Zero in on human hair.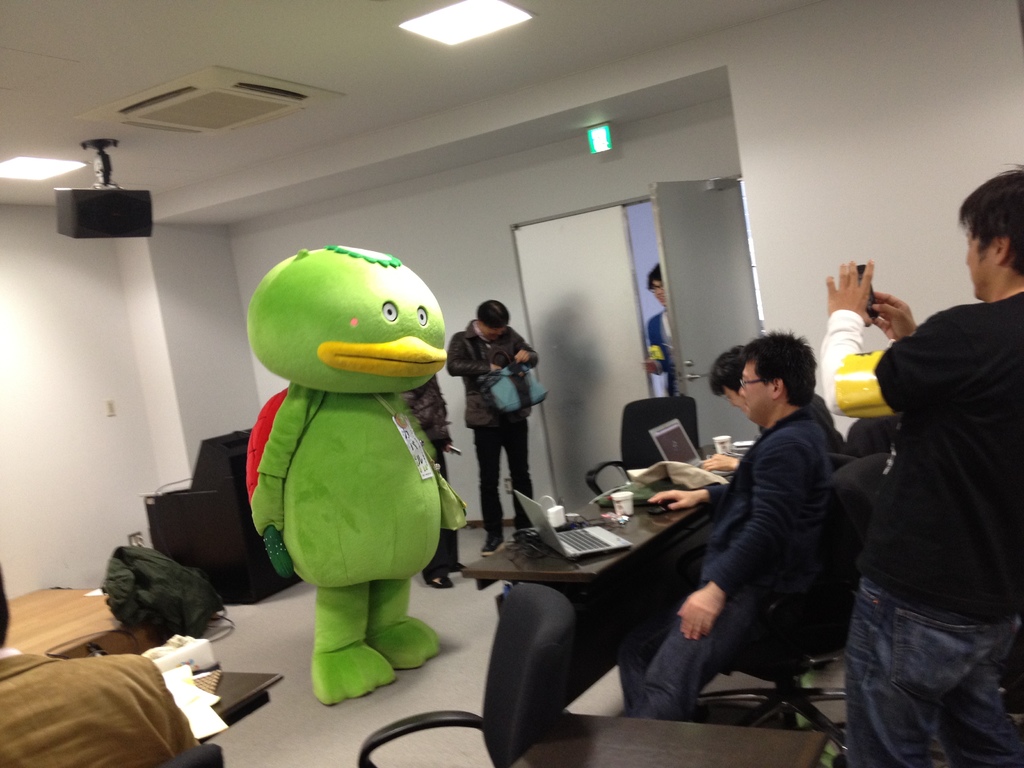
Zeroed in: BBox(708, 342, 744, 400).
